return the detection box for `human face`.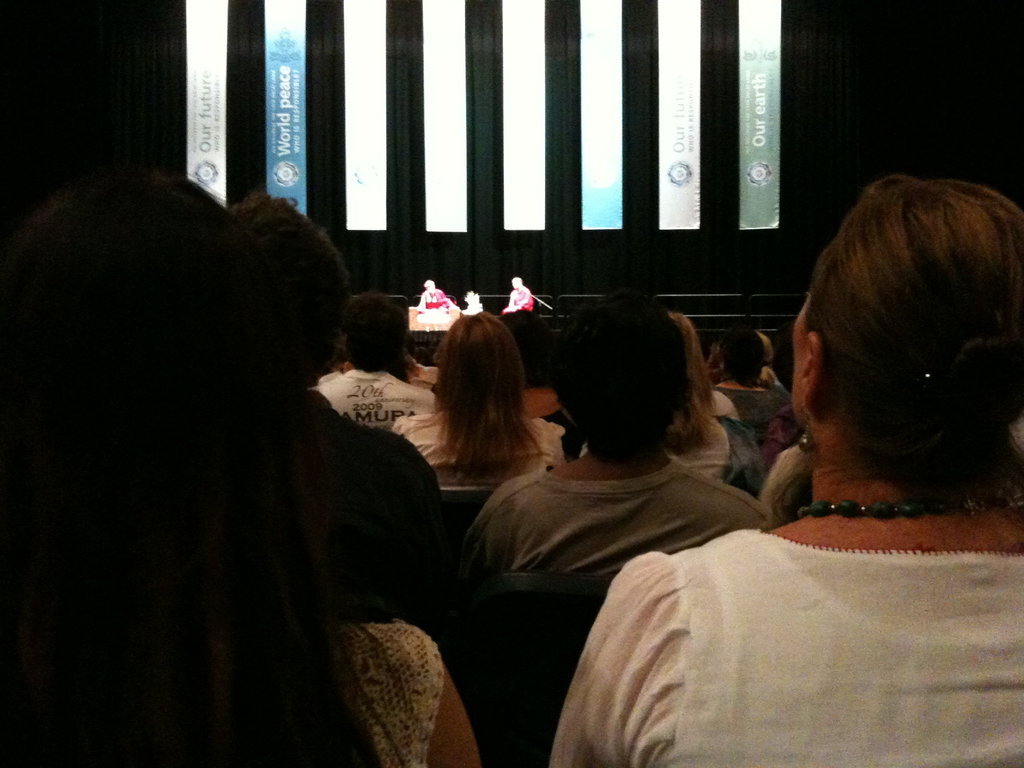
rect(788, 289, 811, 424).
